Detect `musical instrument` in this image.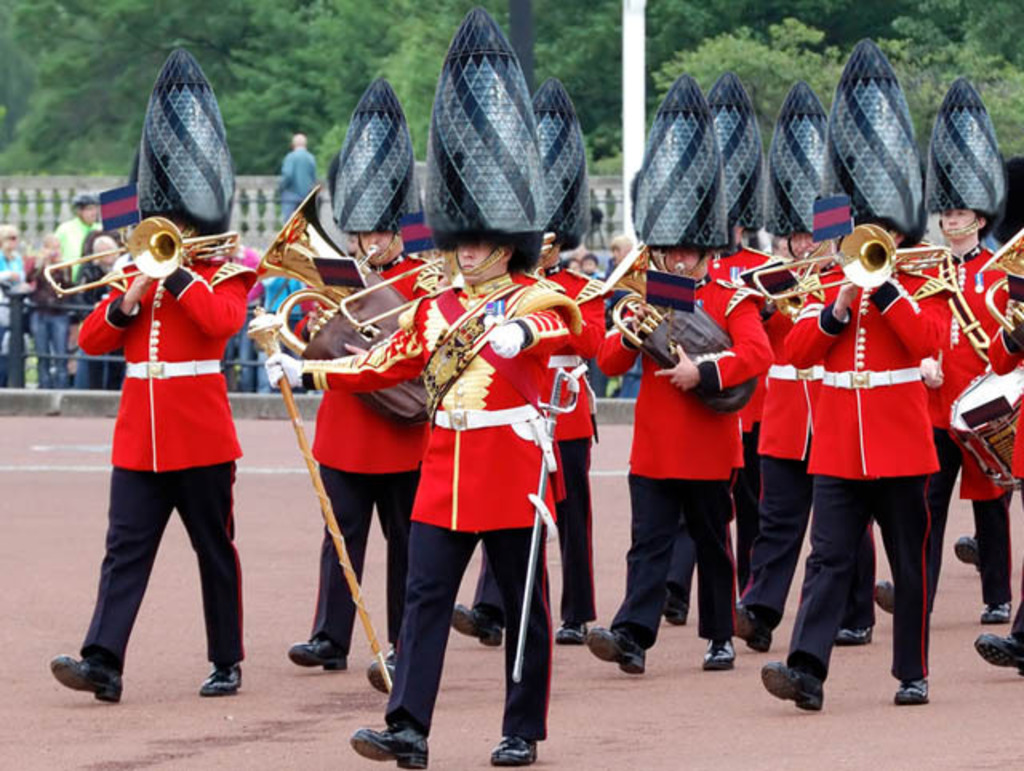
Detection: Rect(254, 179, 374, 355).
